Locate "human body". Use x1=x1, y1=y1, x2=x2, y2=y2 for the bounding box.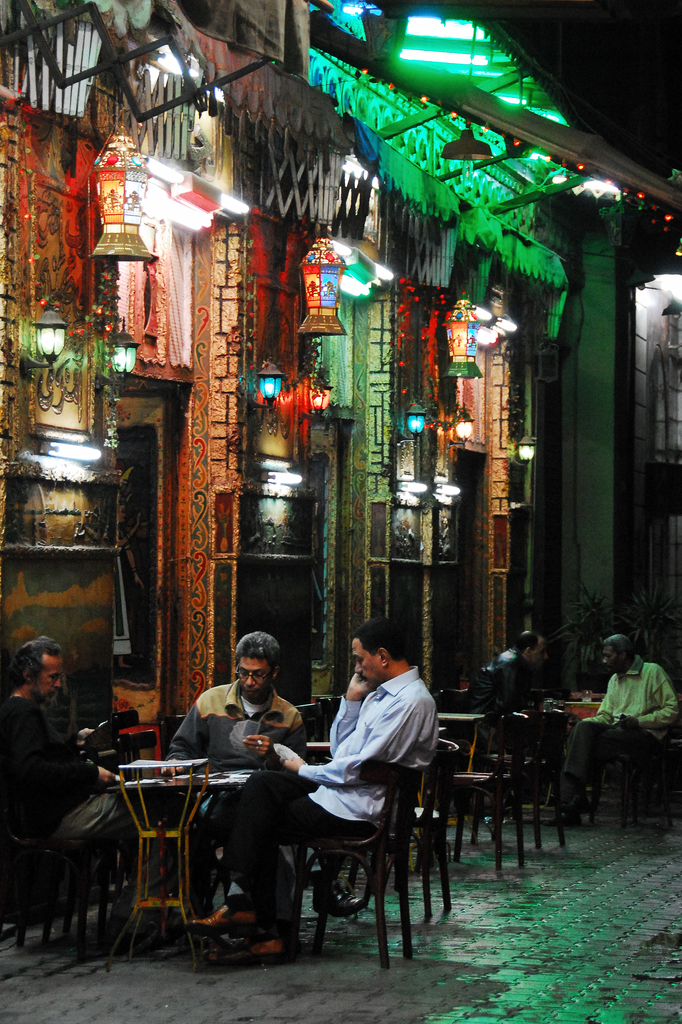
x1=490, y1=645, x2=527, y2=726.
